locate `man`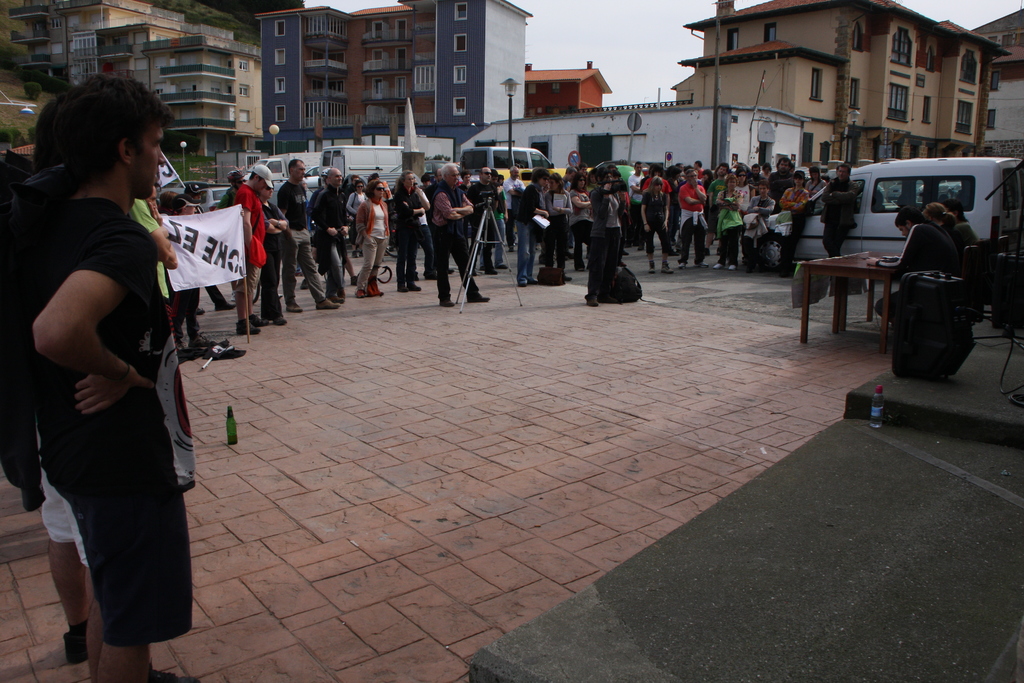
pyautogui.locateOnScreen(563, 166, 573, 244)
